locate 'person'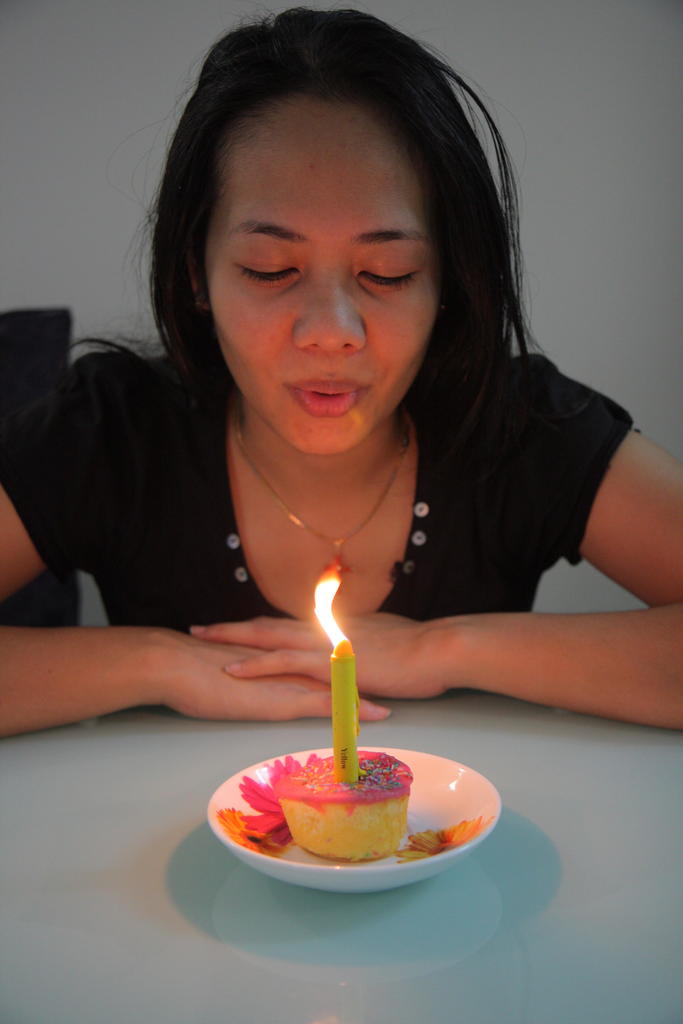
box(33, 37, 649, 831)
